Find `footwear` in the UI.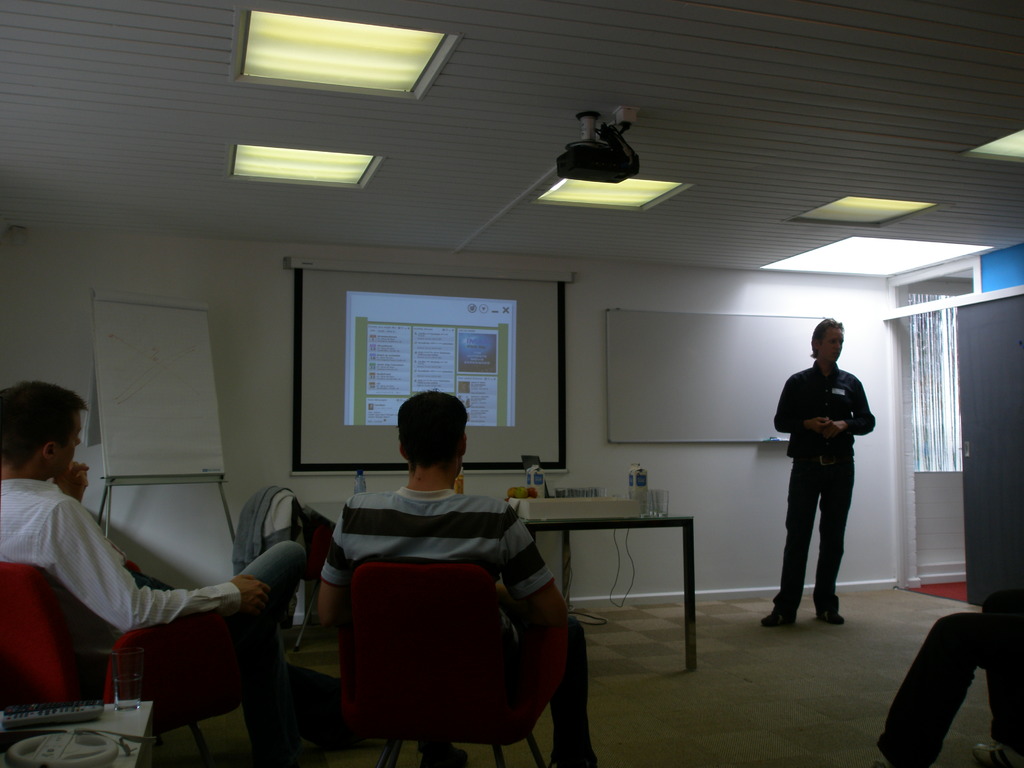
UI element at x1=419 y1=745 x2=468 y2=767.
